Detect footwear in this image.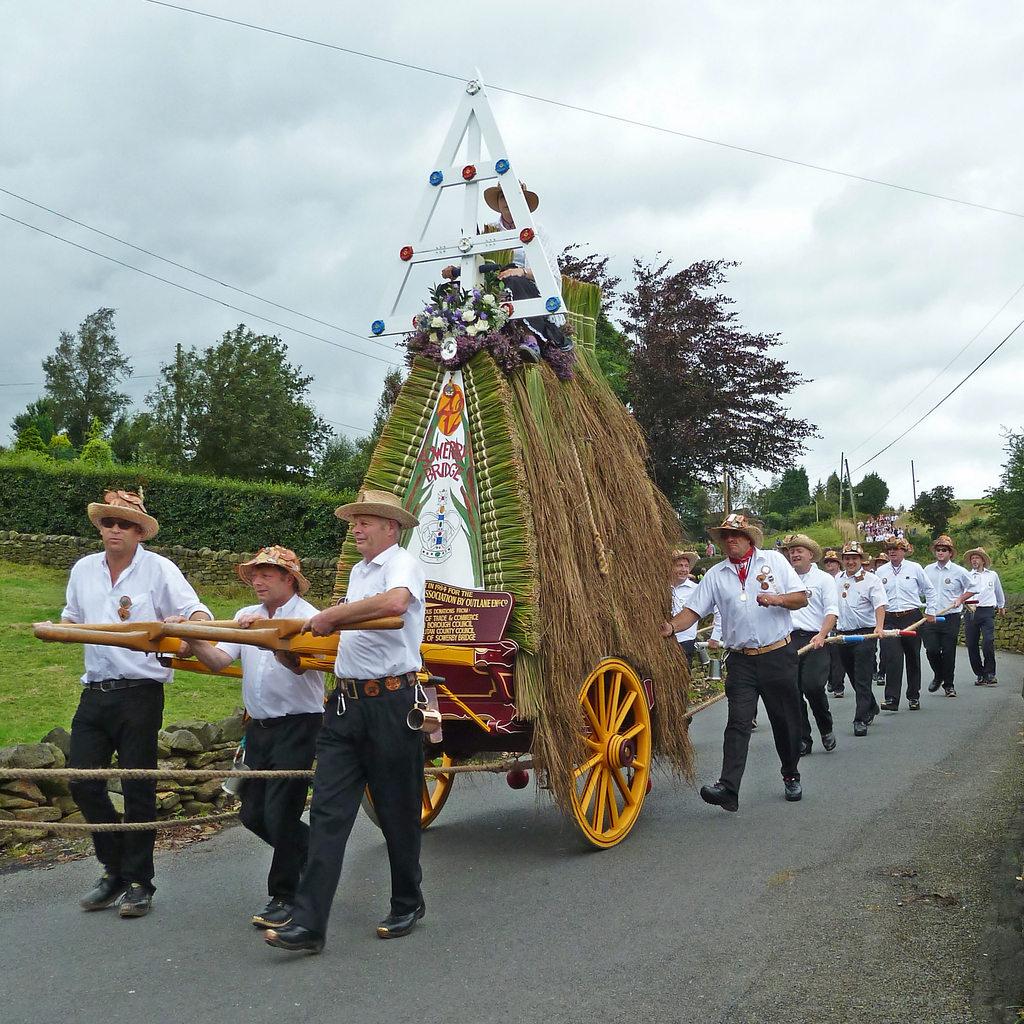
Detection: bbox=[248, 896, 292, 933].
